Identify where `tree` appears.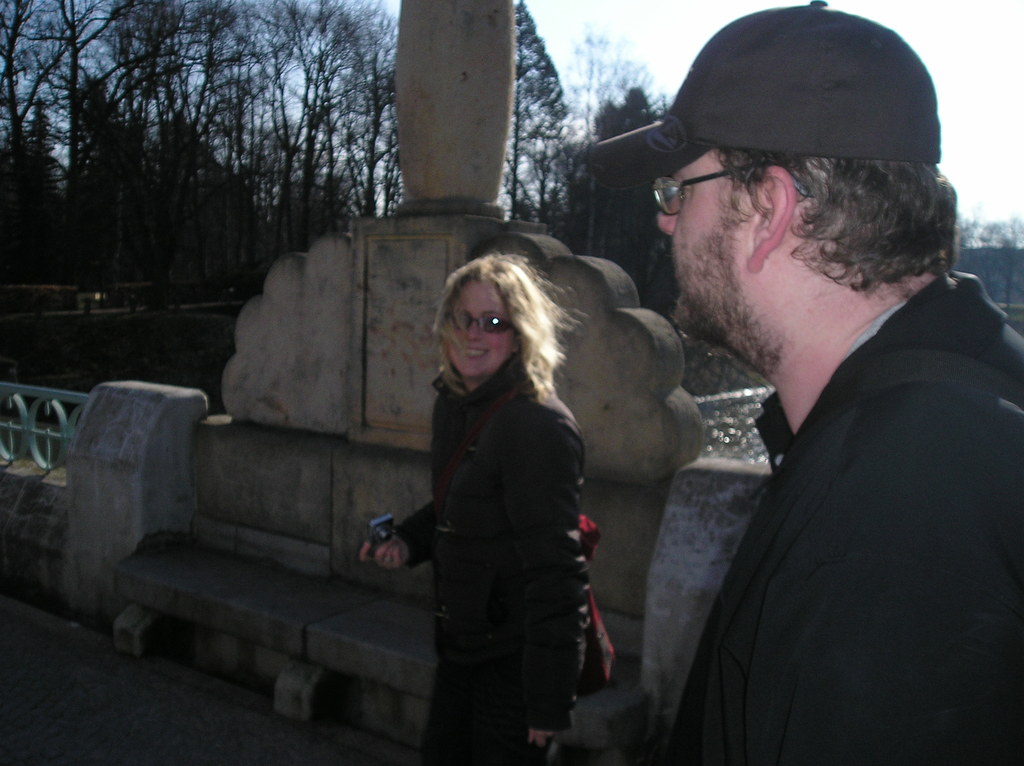
Appears at Rect(0, 0, 419, 409).
